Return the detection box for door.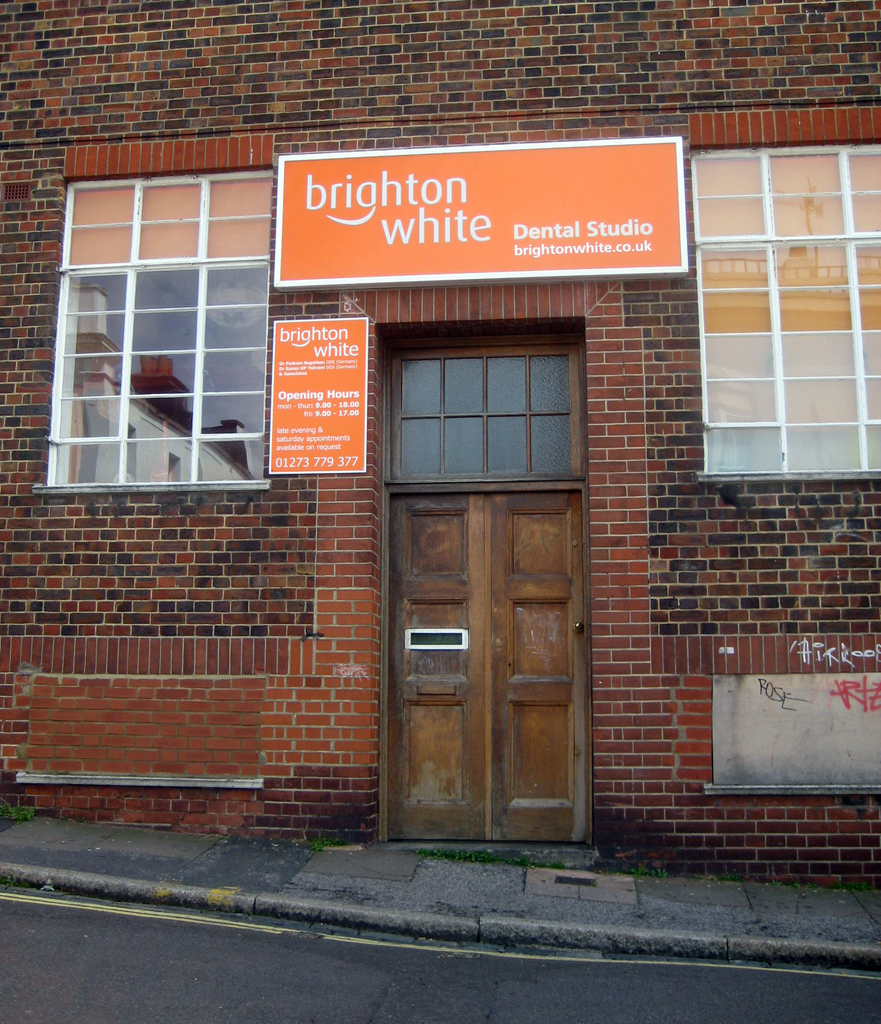
[x1=376, y1=487, x2=584, y2=842].
